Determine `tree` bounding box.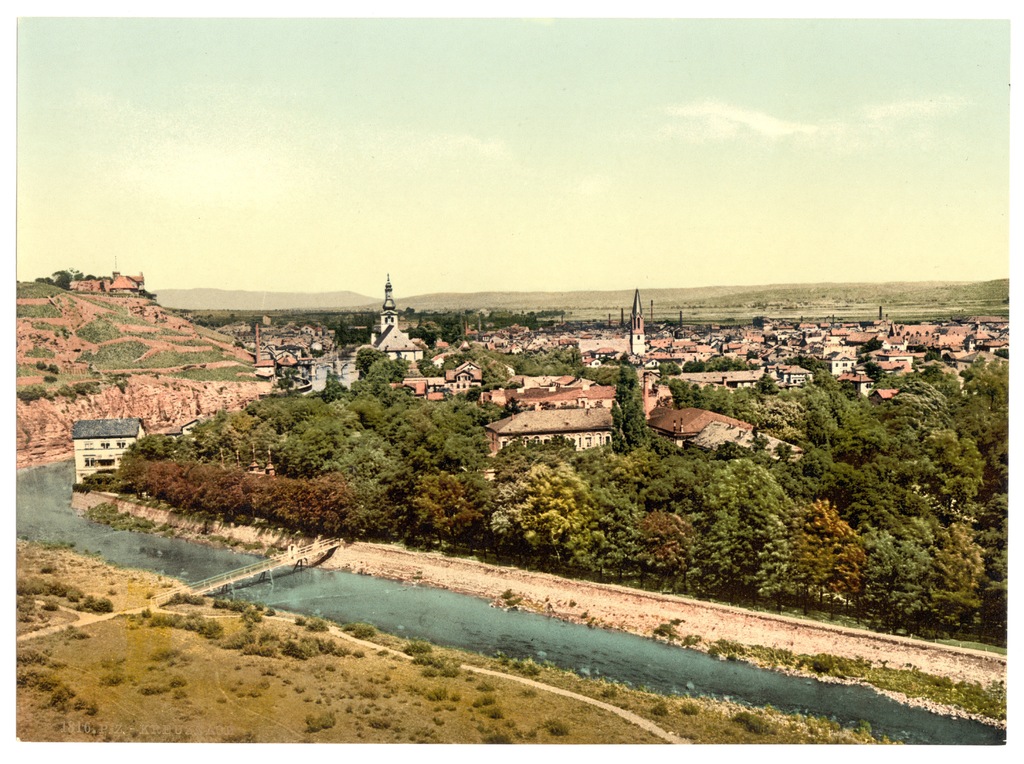
Determined: region(987, 349, 1011, 360).
